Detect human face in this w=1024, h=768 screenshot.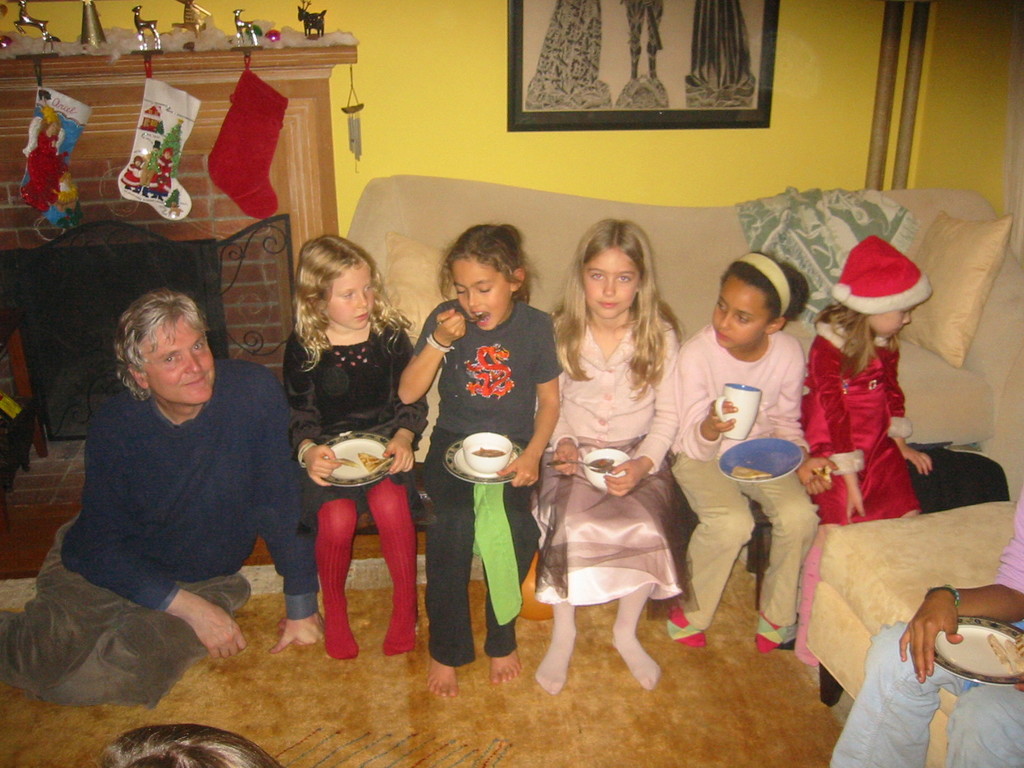
Detection: 452/260/513/333.
